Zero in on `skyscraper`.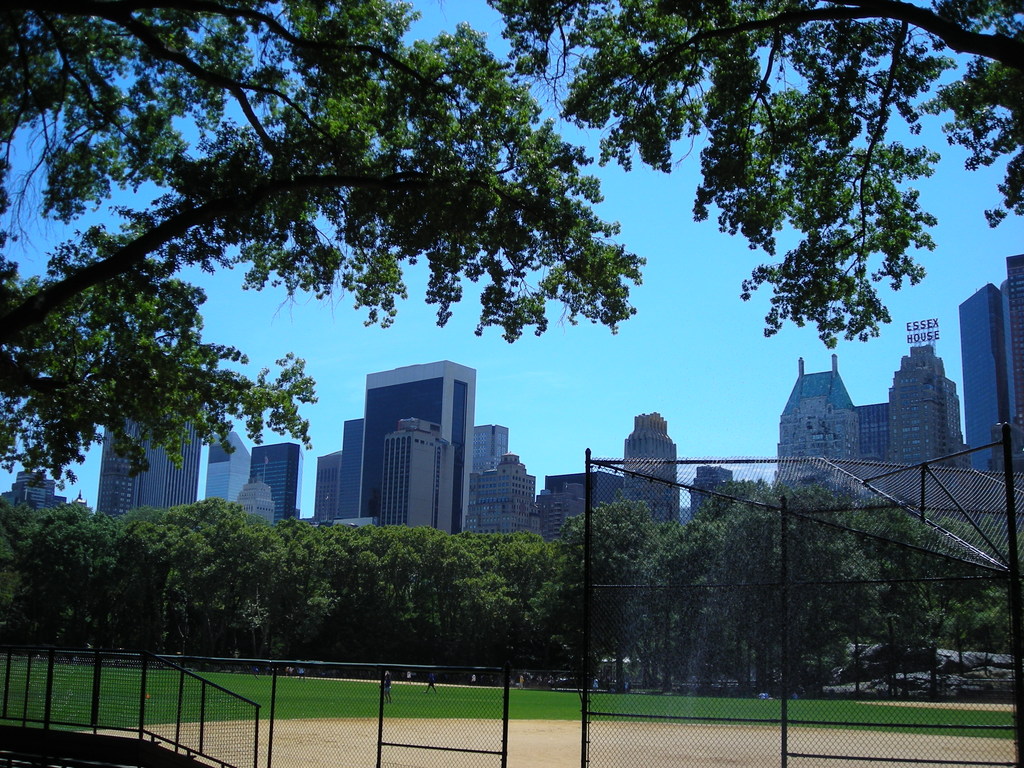
Zeroed in: {"left": 871, "top": 324, "right": 972, "bottom": 472}.
